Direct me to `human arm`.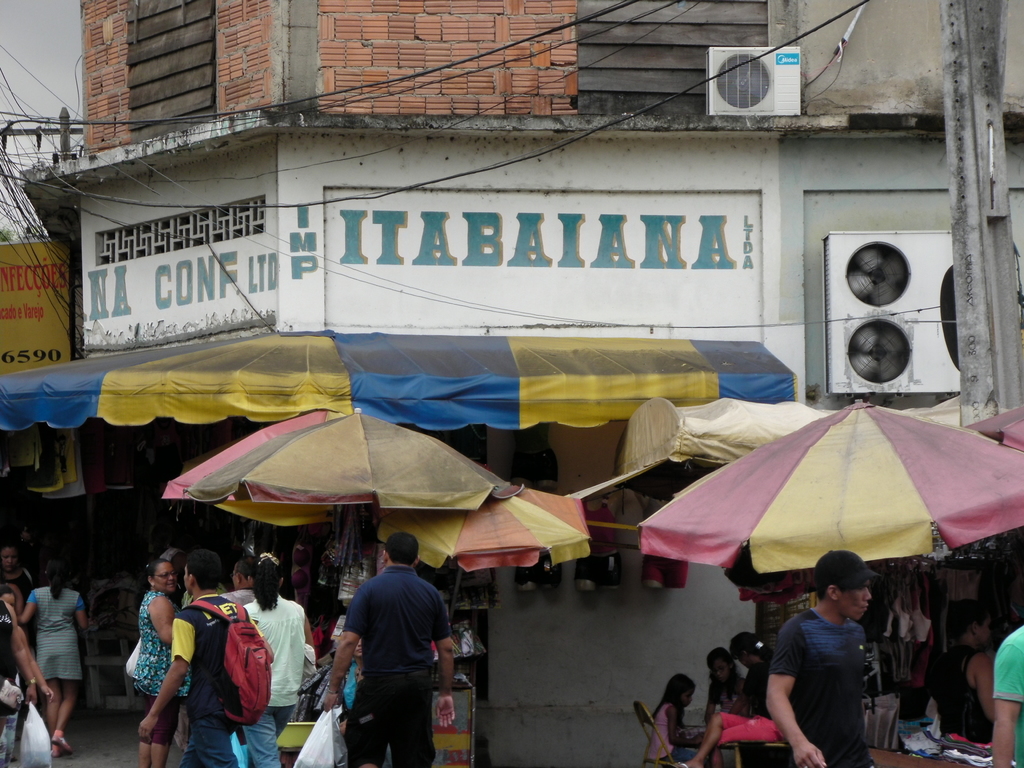
Direction: (left=68, top=594, right=87, bottom=632).
